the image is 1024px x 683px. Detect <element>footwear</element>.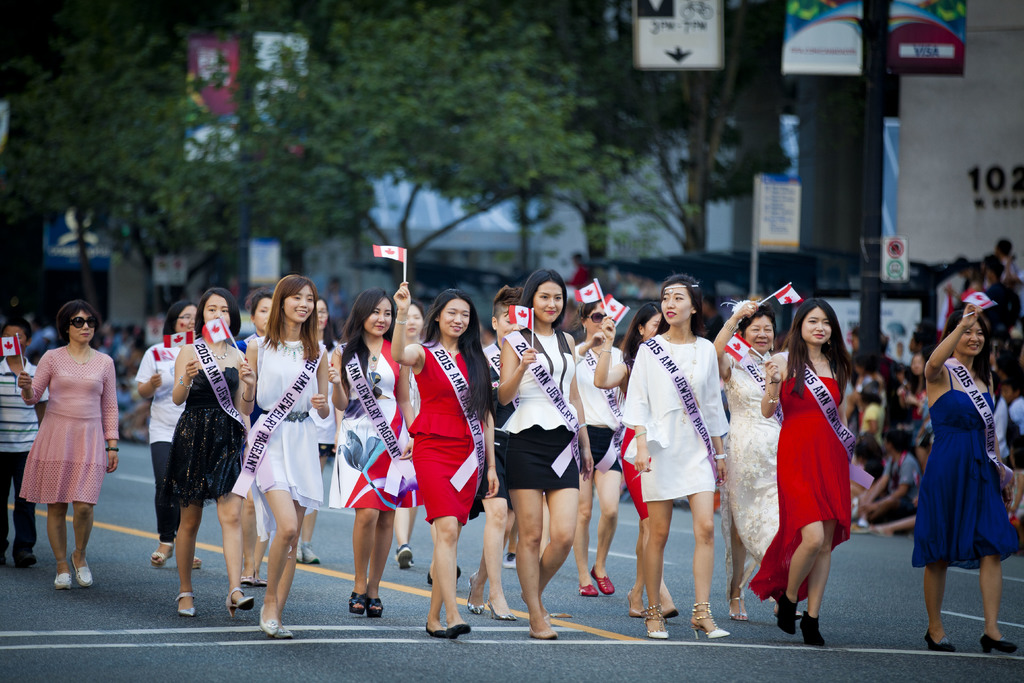
Detection: x1=173 y1=593 x2=195 y2=614.
